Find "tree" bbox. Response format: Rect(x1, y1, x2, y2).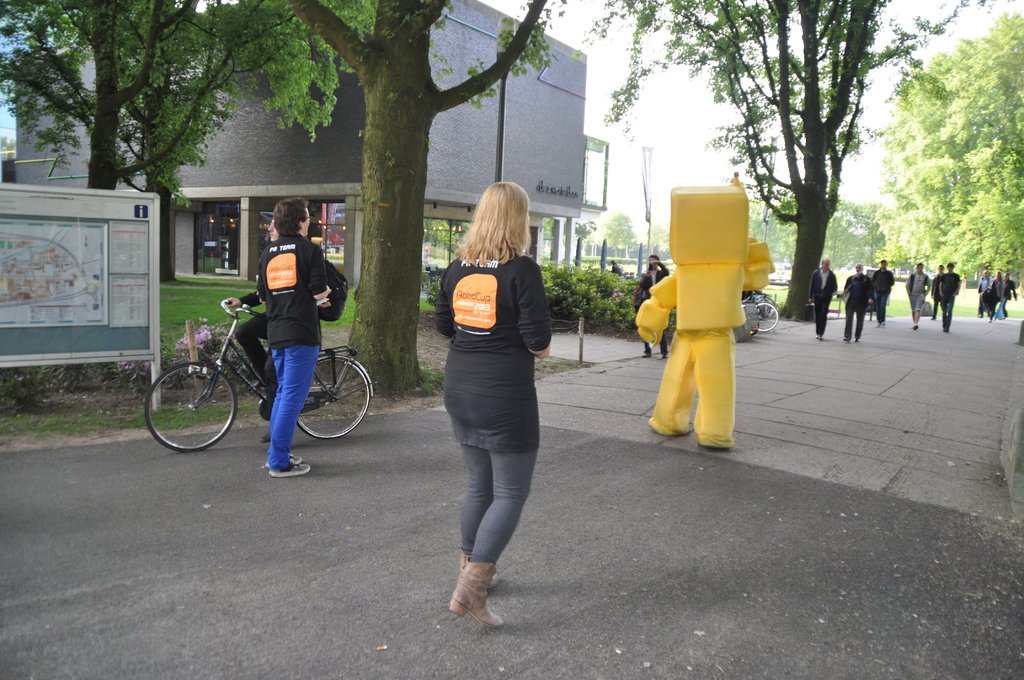
Rect(0, 0, 390, 206).
